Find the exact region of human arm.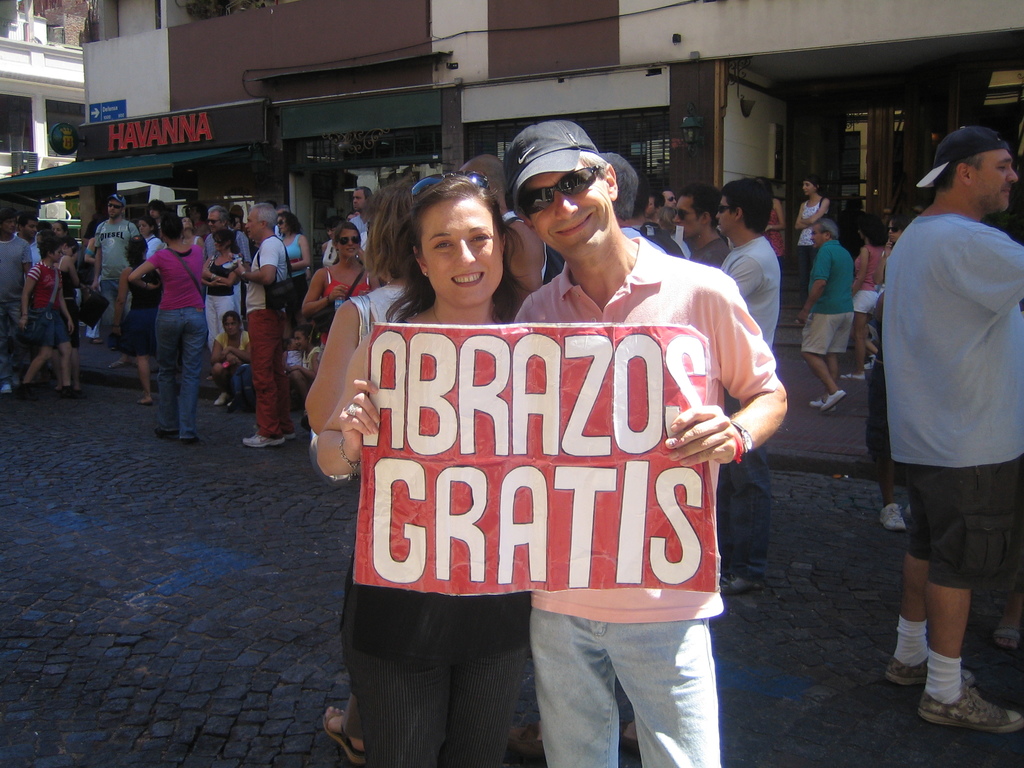
Exact region: [292,233,313,271].
